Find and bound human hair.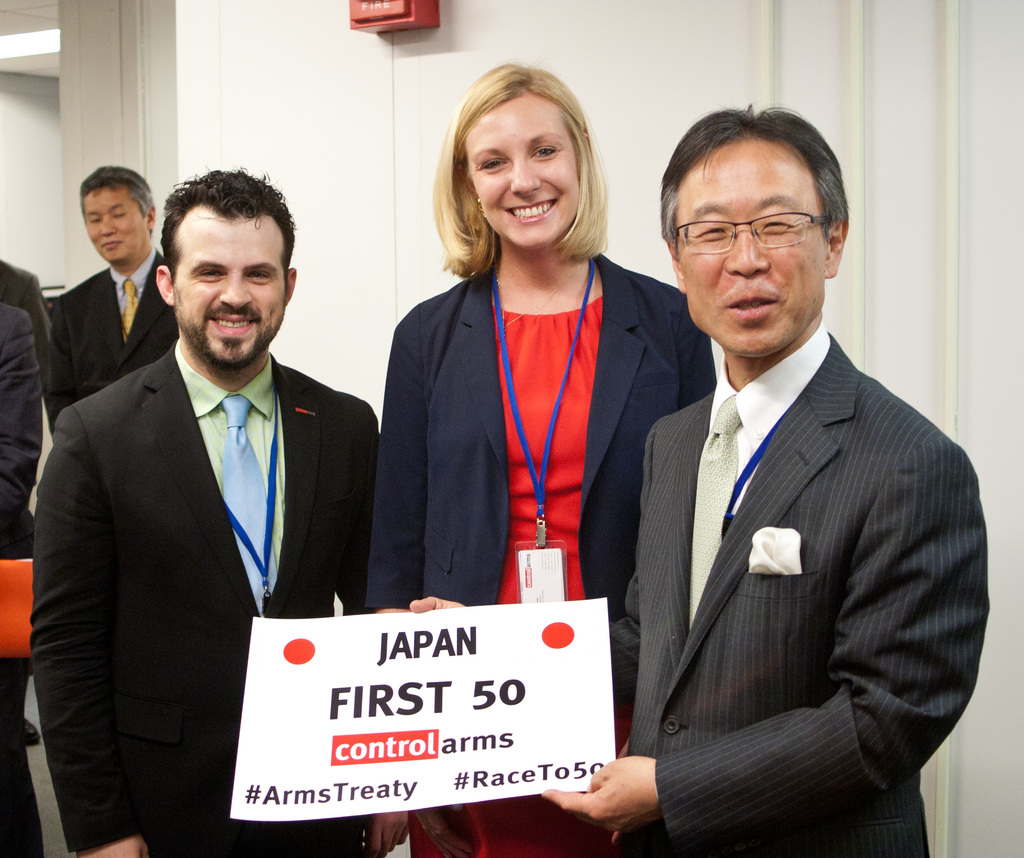
Bound: 157:167:298:279.
